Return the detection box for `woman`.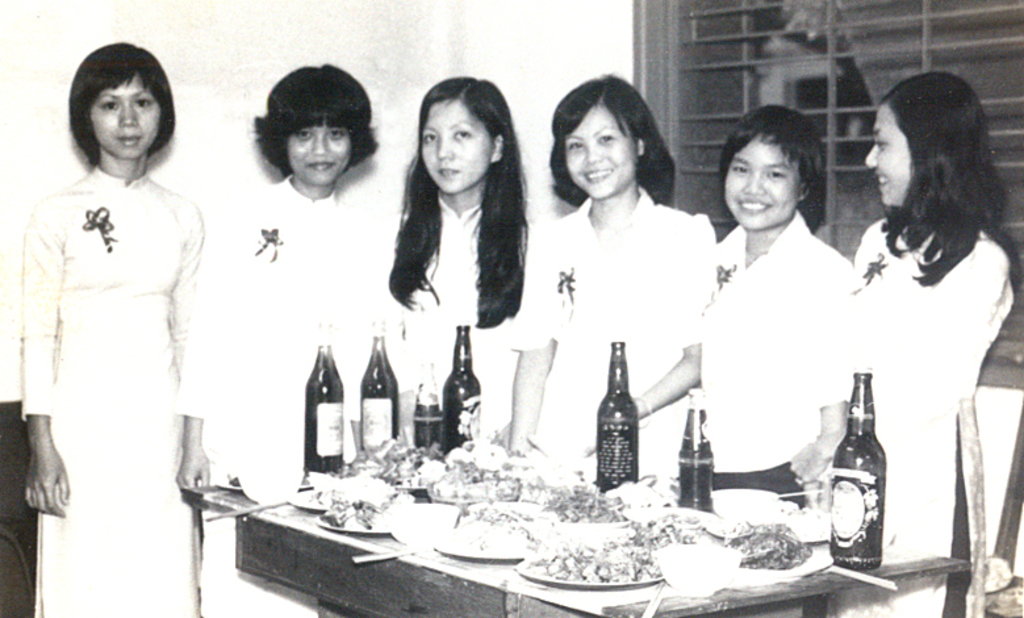
(x1=377, y1=72, x2=536, y2=446).
